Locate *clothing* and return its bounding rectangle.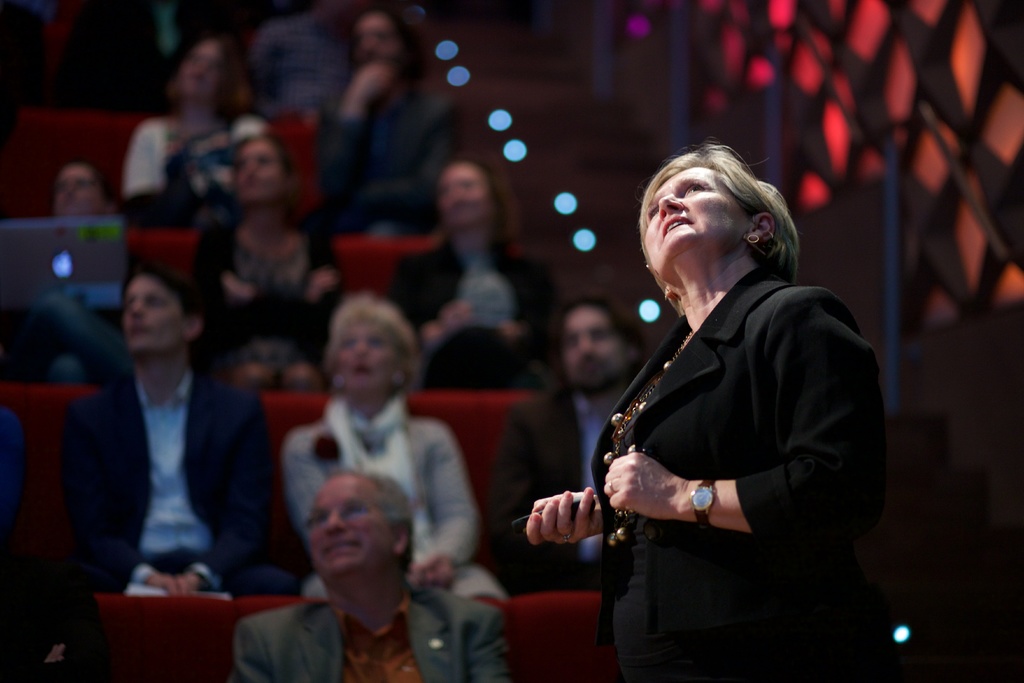
locate(568, 217, 891, 660).
